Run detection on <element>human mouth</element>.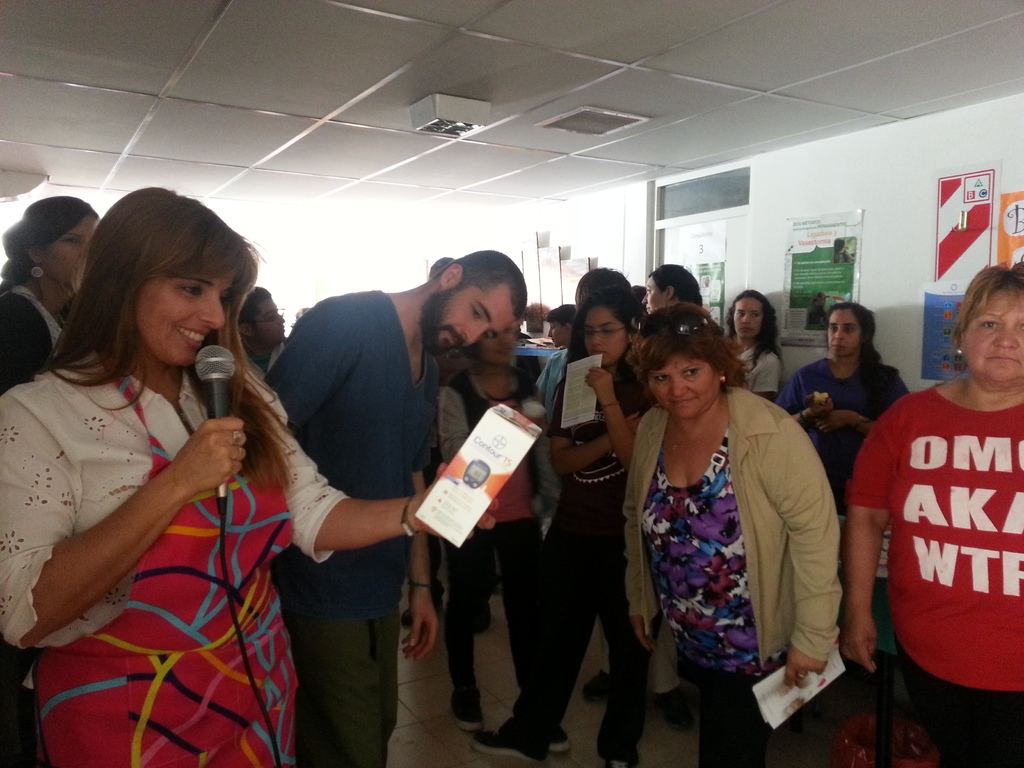
Result: [x1=989, y1=356, x2=1016, y2=362].
